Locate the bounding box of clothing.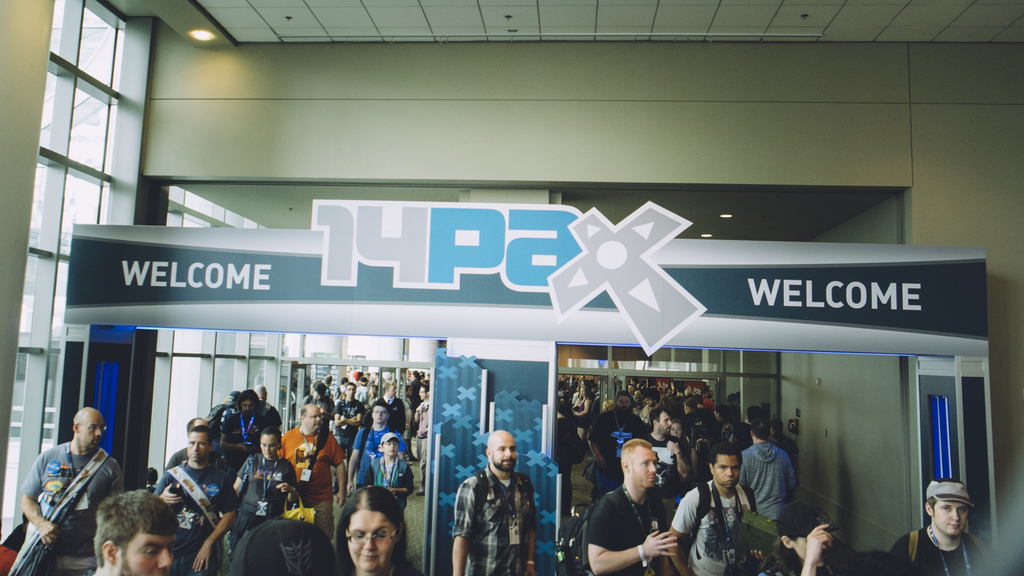
Bounding box: box=[588, 485, 671, 575].
